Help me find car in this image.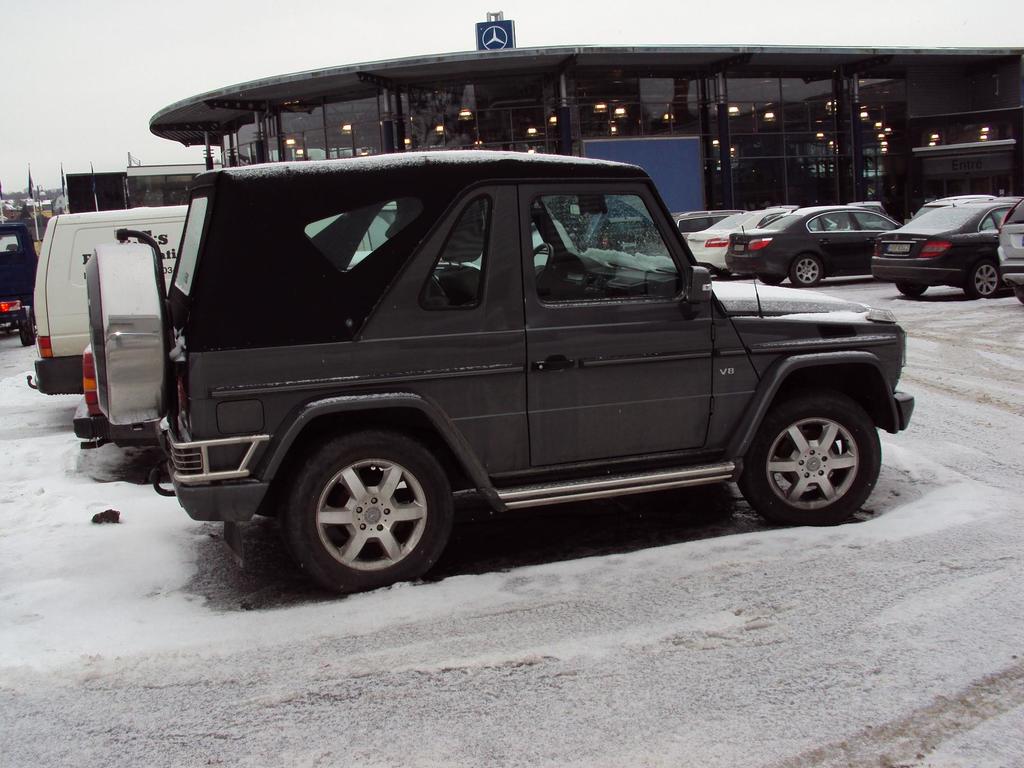
Found it: bbox=[685, 207, 837, 282].
